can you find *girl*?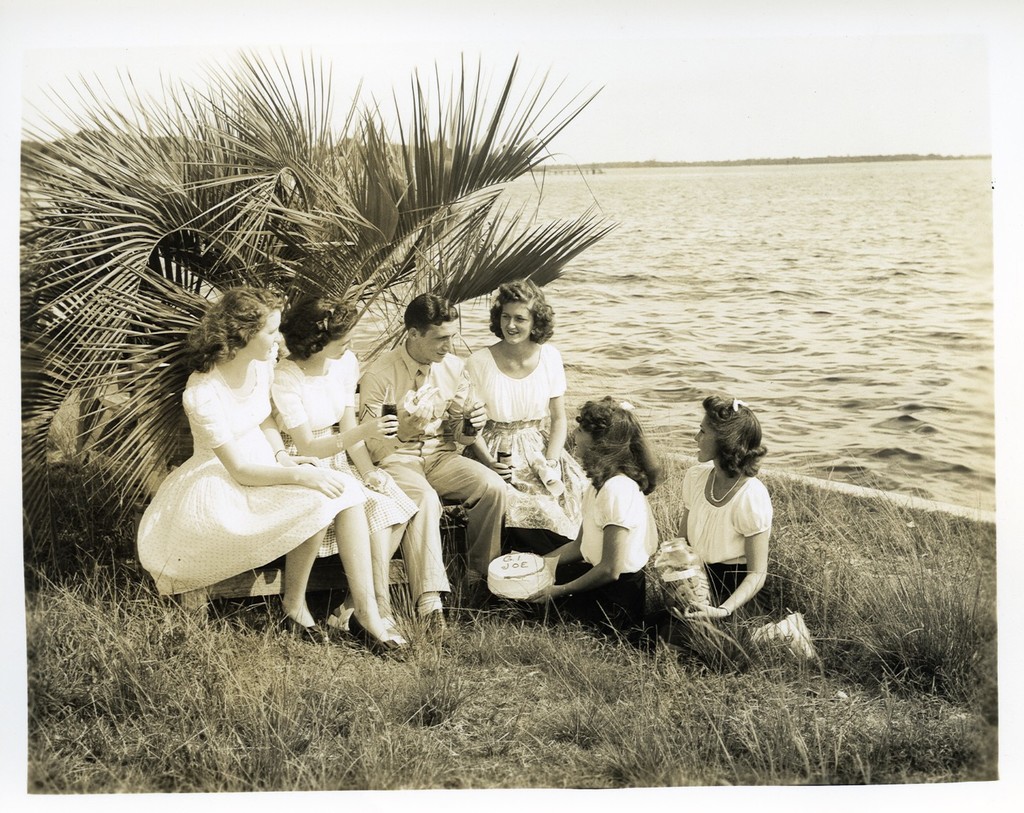
Yes, bounding box: 528, 391, 663, 650.
